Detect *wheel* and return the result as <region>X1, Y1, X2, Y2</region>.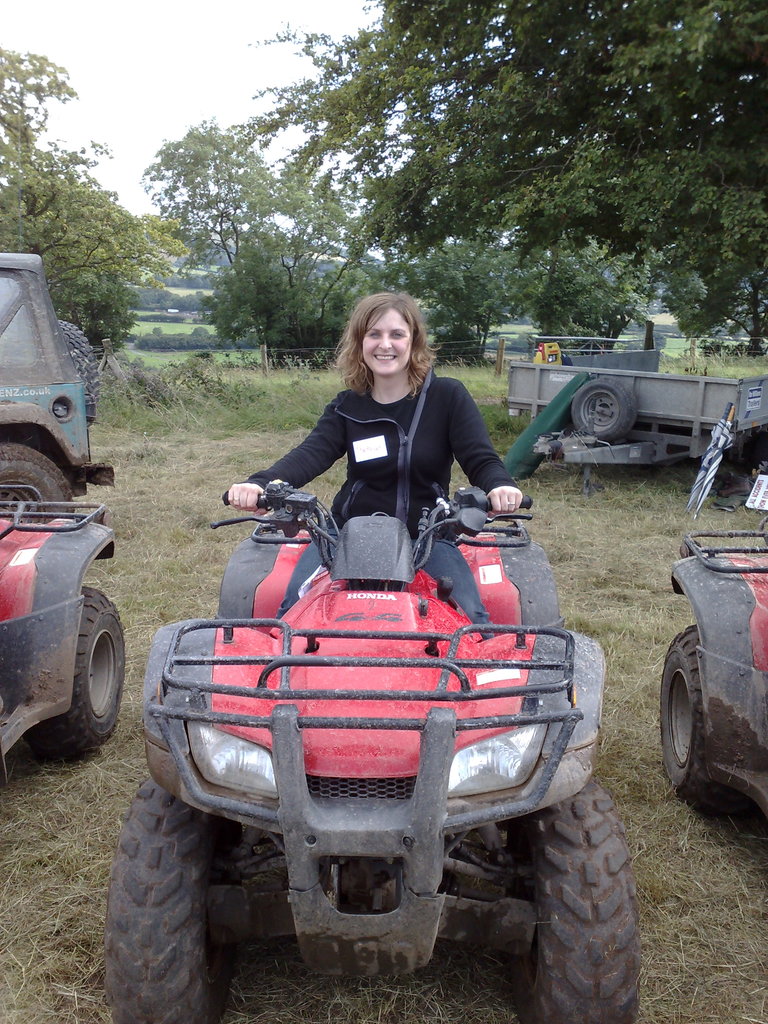
<region>103, 780, 239, 1023</region>.
